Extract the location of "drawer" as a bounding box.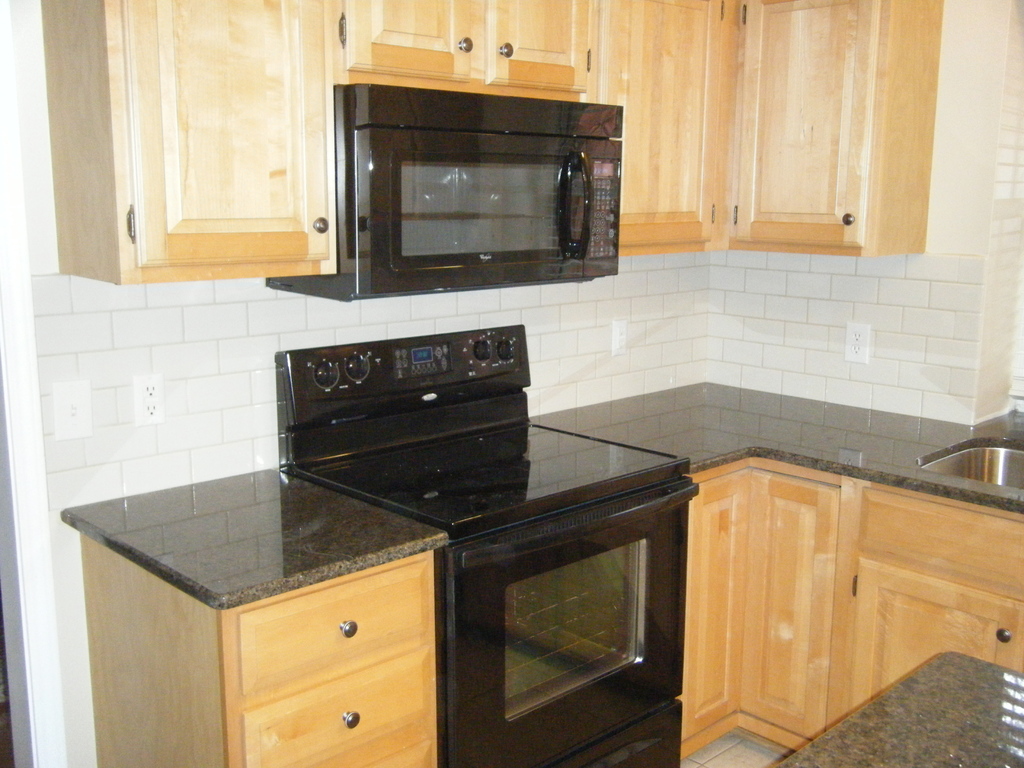
bbox=[236, 651, 427, 767].
